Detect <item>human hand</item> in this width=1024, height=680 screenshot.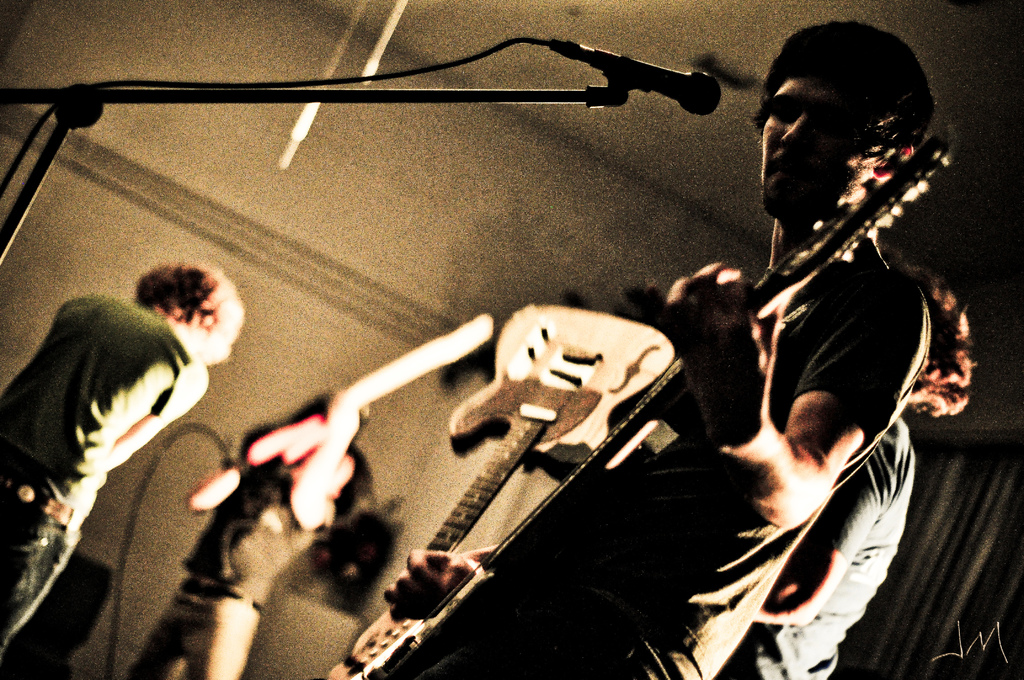
Detection: 380, 551, 488, 619.
